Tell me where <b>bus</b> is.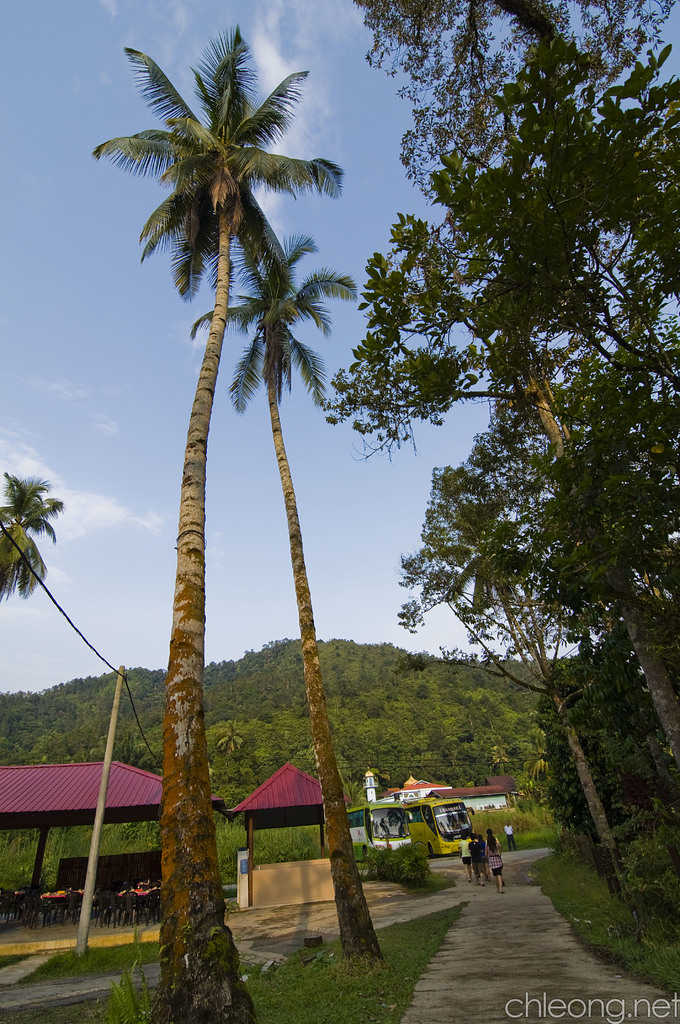
<b>bus</b> is at 394/796/474/855.
